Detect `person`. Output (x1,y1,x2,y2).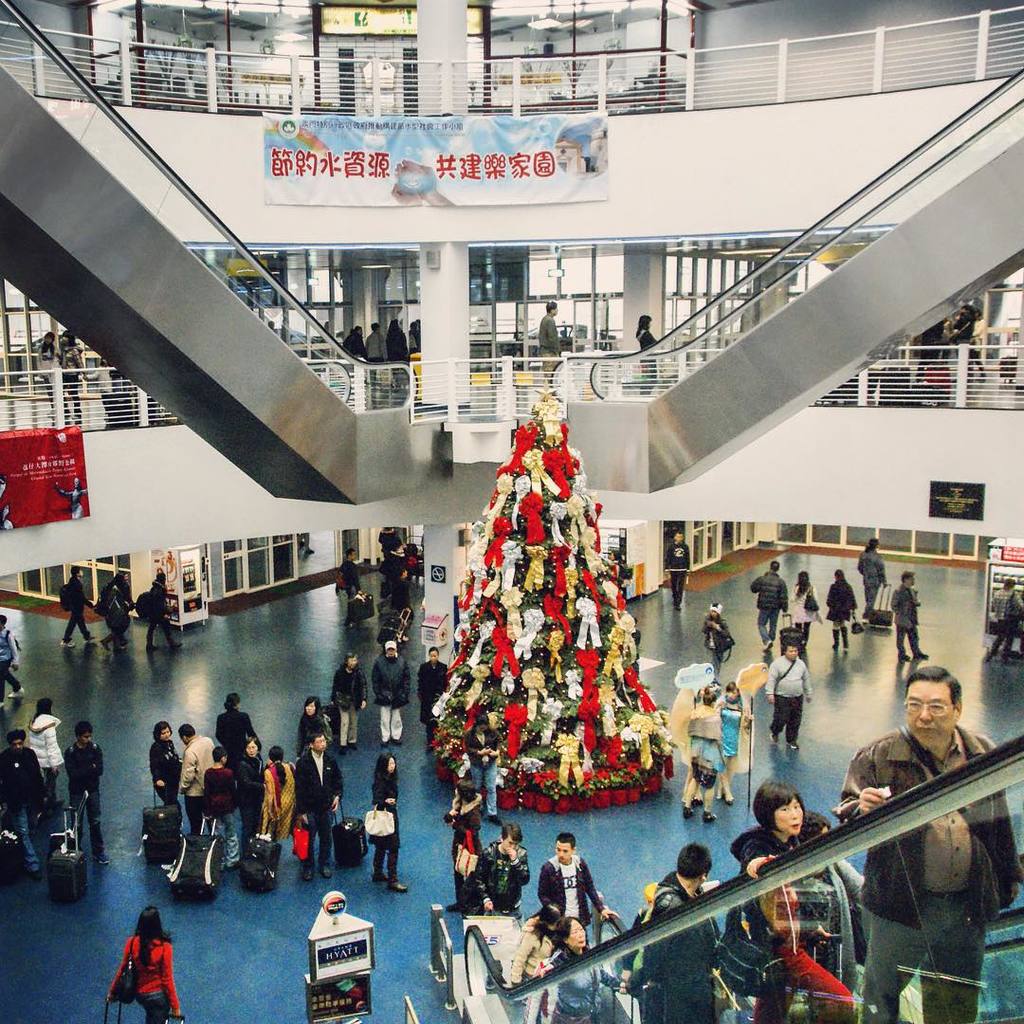
(825,571,860,643).
